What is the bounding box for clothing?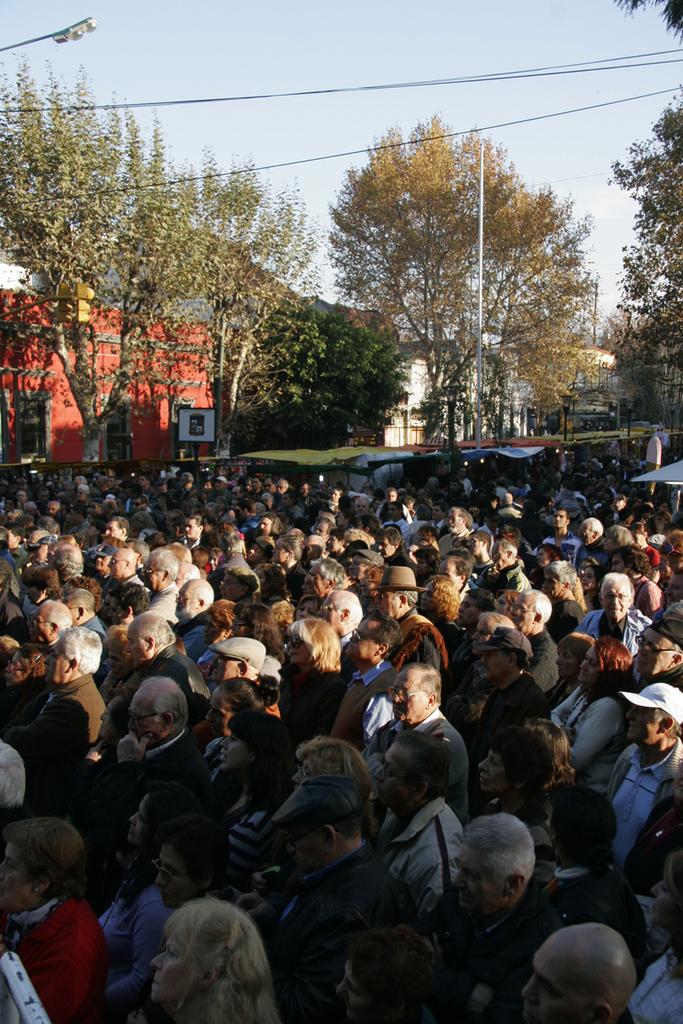
<bbox>102, 861, 184, 1018</bbox>.
